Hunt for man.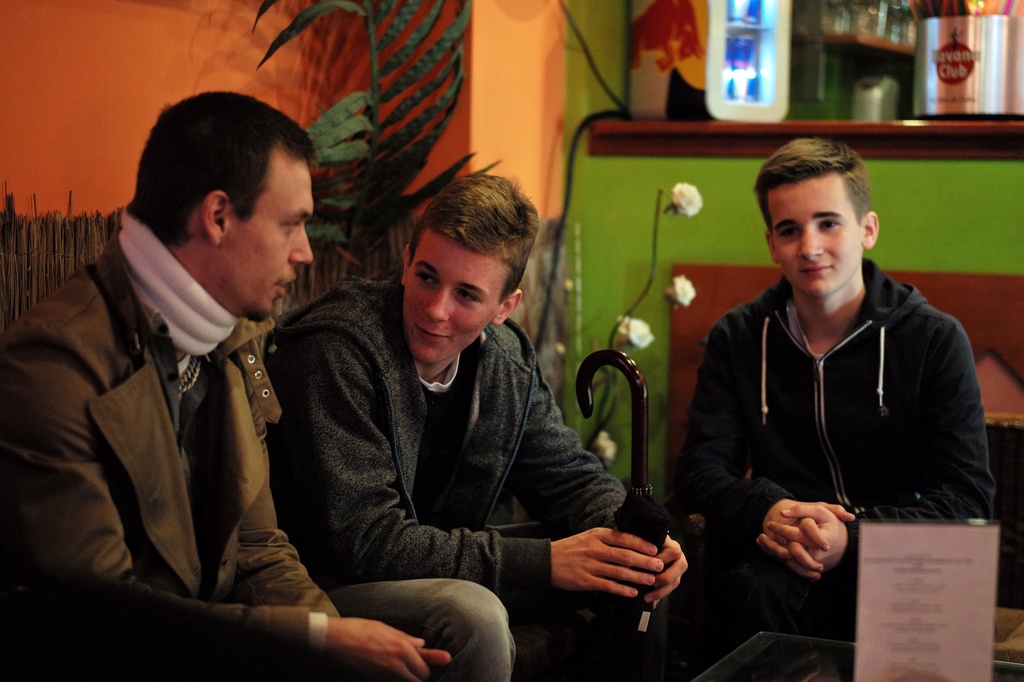
Hunted down at Rect(43, 109, 471, 658).
